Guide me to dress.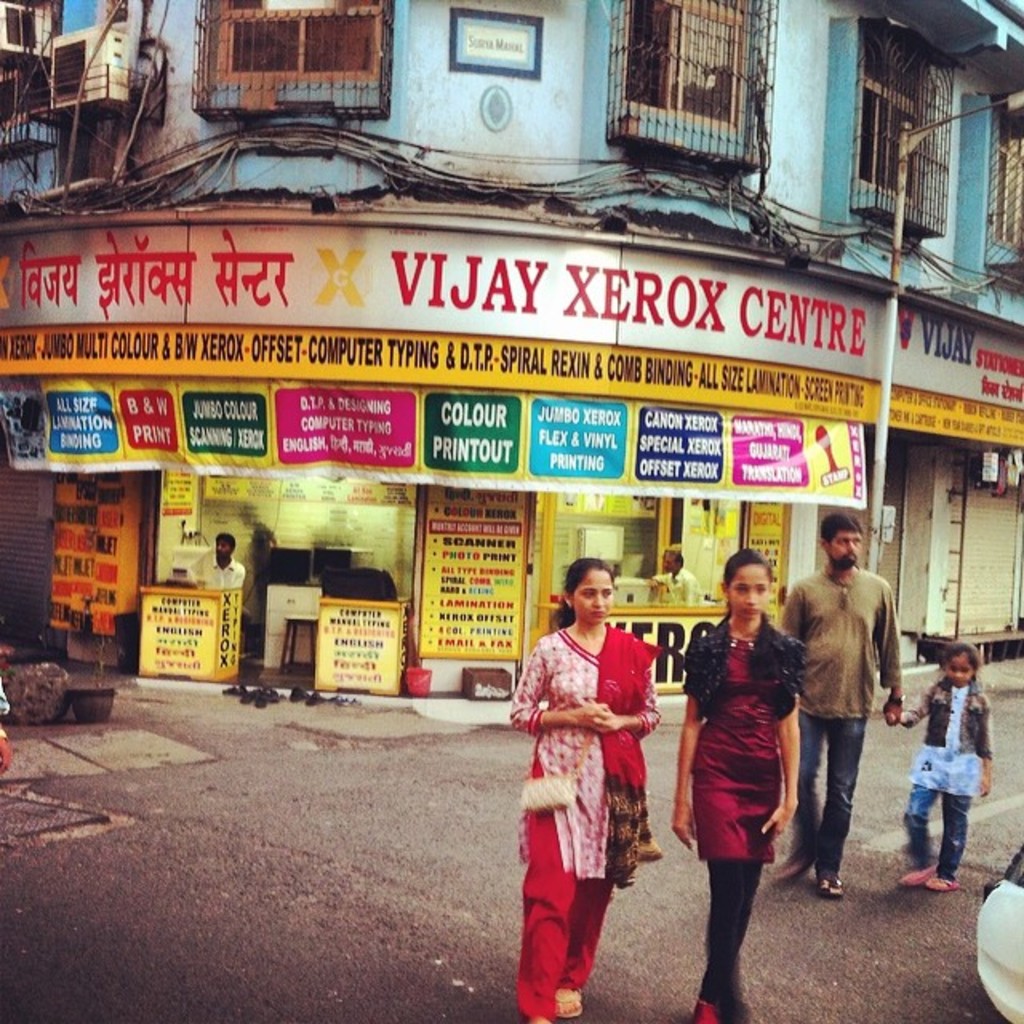
Guidance: bbox=(691, 627, 806, 902).
